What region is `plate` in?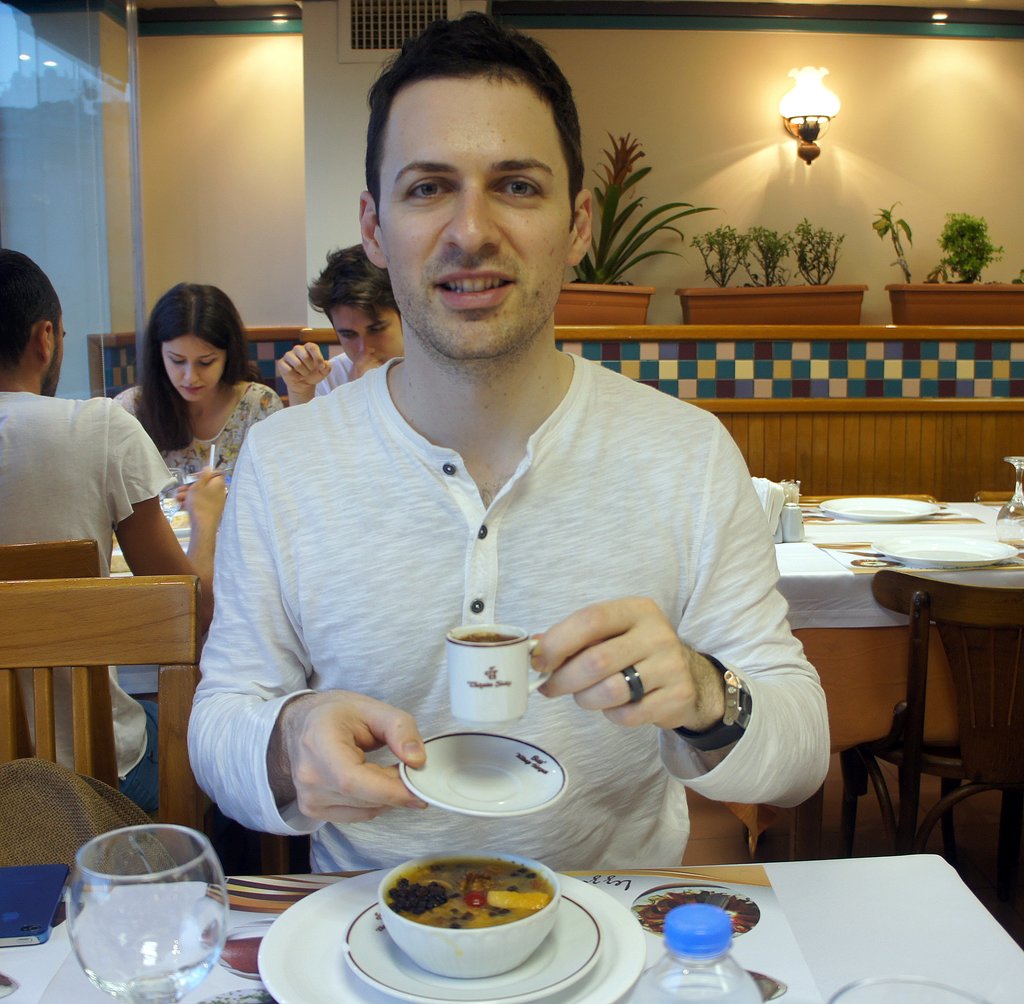
258 864 651 1003.
